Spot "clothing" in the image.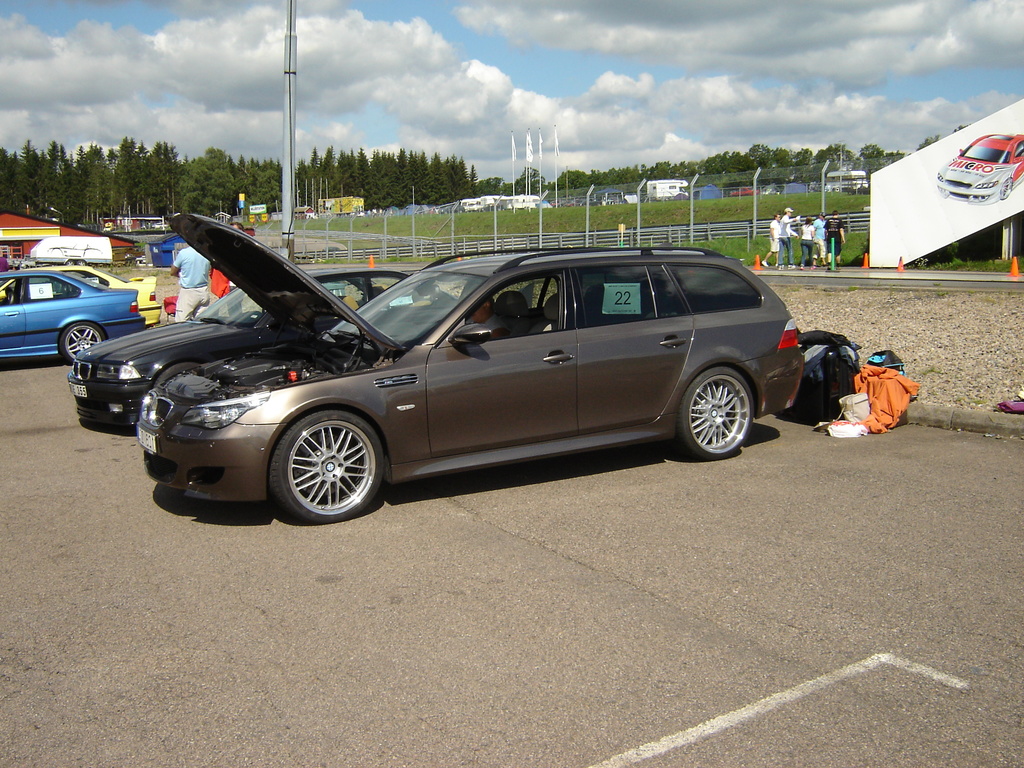
"clothing" found at bbox(775, 214, 796, 263).
